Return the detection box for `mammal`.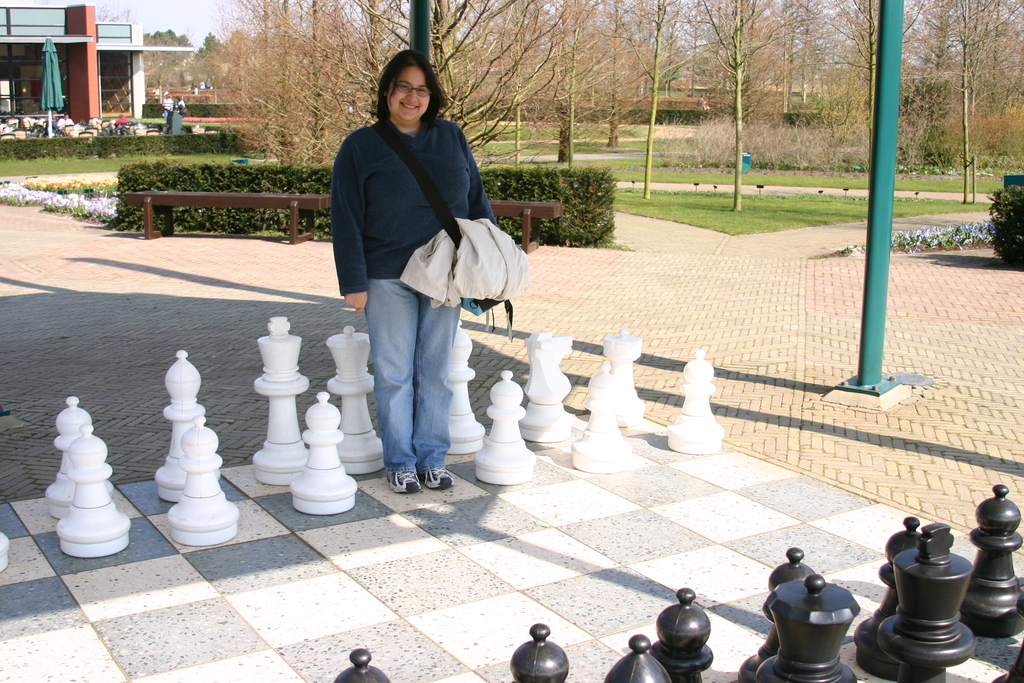
(335, 51, 508, 500).
